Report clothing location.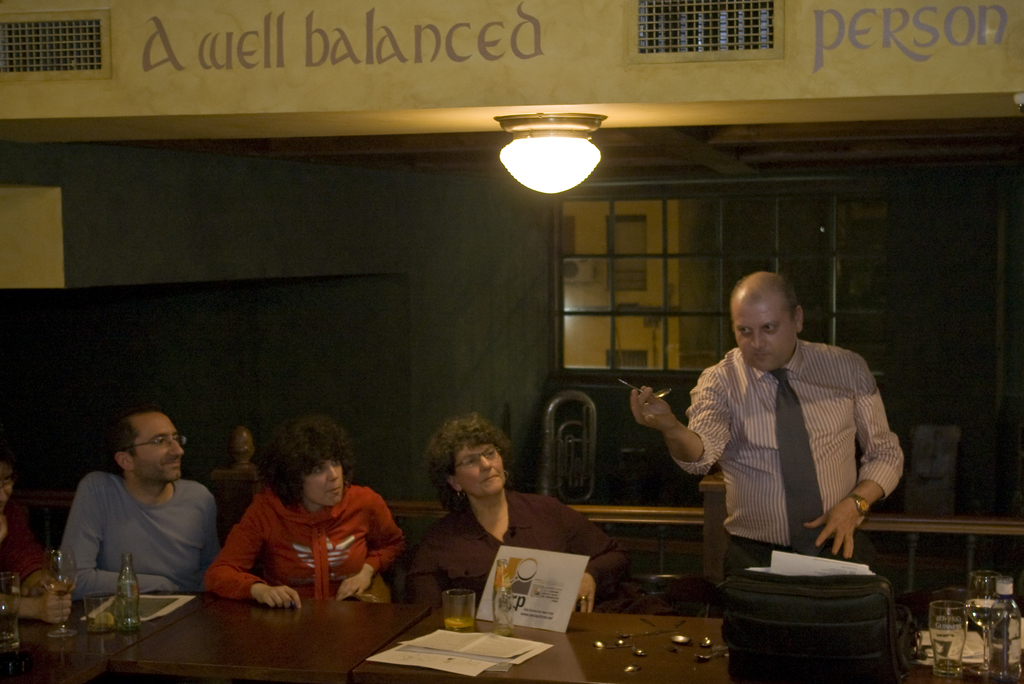
Report: crop(0, 517, 44, 579).
